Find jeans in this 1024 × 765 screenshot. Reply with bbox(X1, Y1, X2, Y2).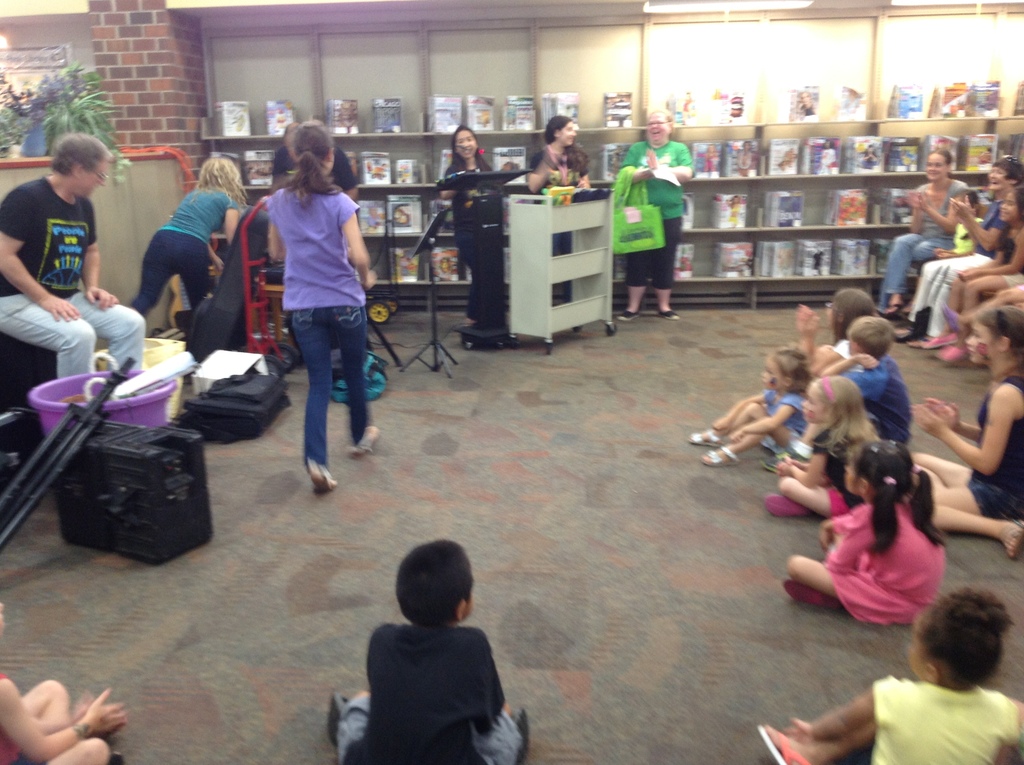
bbox(131, 230, 212, 312).
